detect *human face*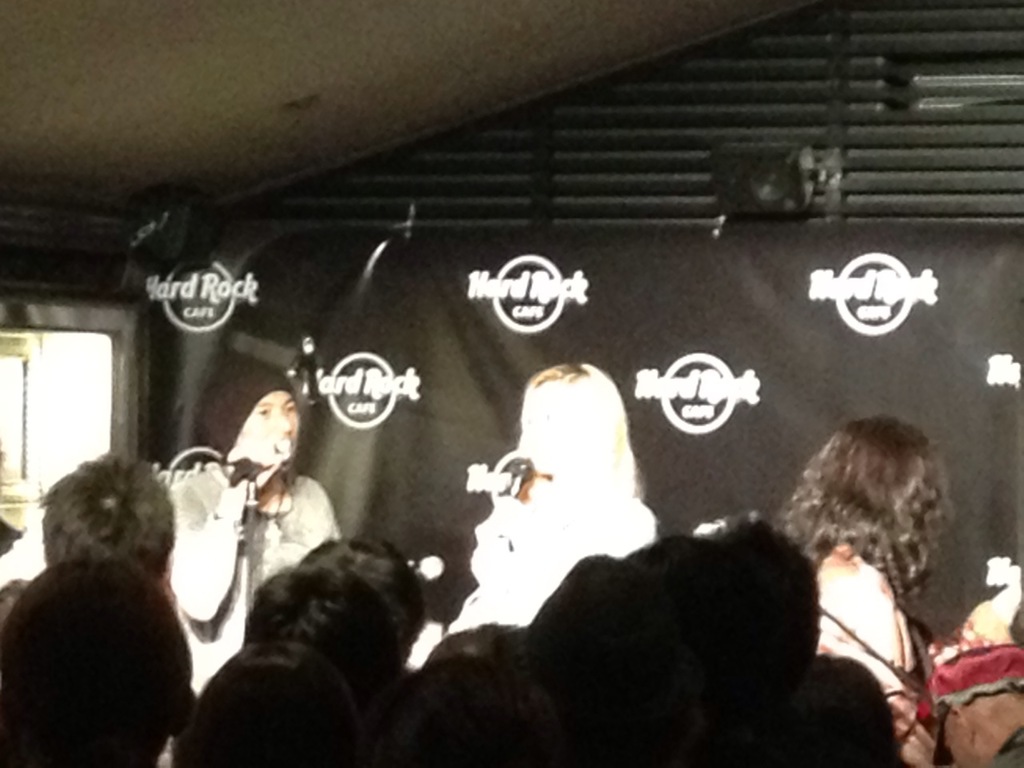
(506,384,570,474)
